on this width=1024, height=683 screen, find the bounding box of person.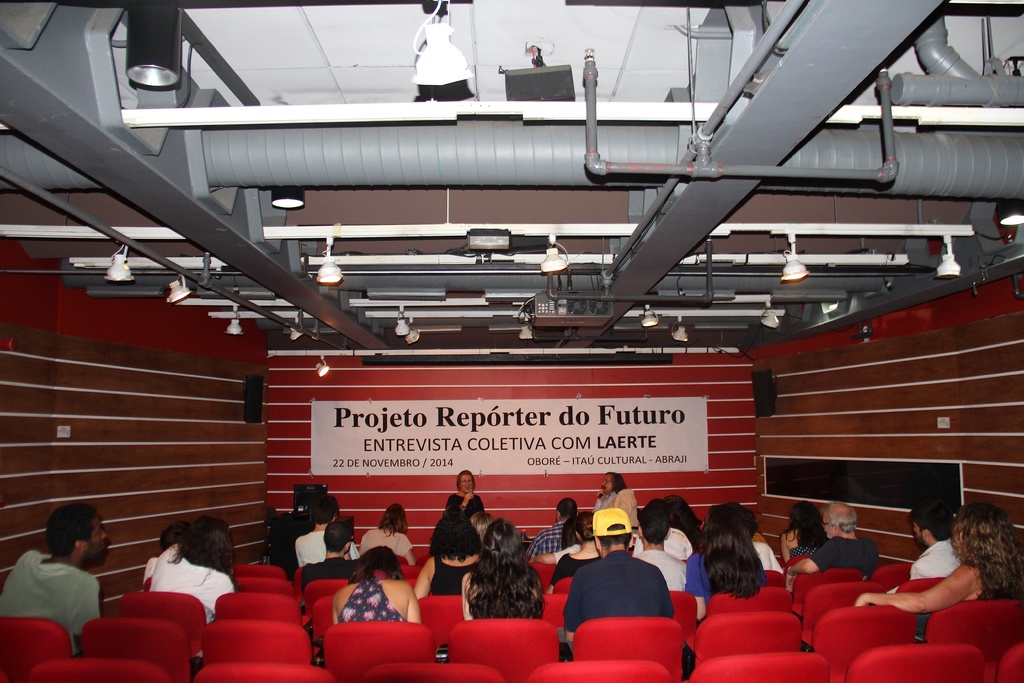
Bounding box: locate(149, 518, 236, 673).
